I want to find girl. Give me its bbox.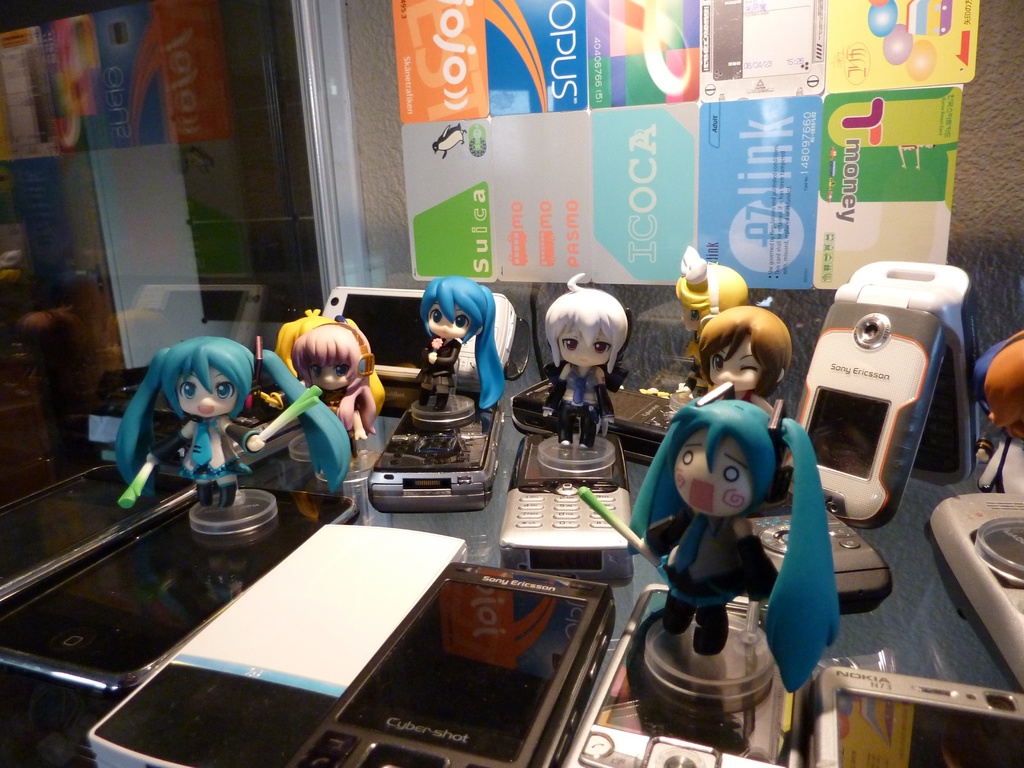
x1=113, y1=335, x2=348, y2=505.
